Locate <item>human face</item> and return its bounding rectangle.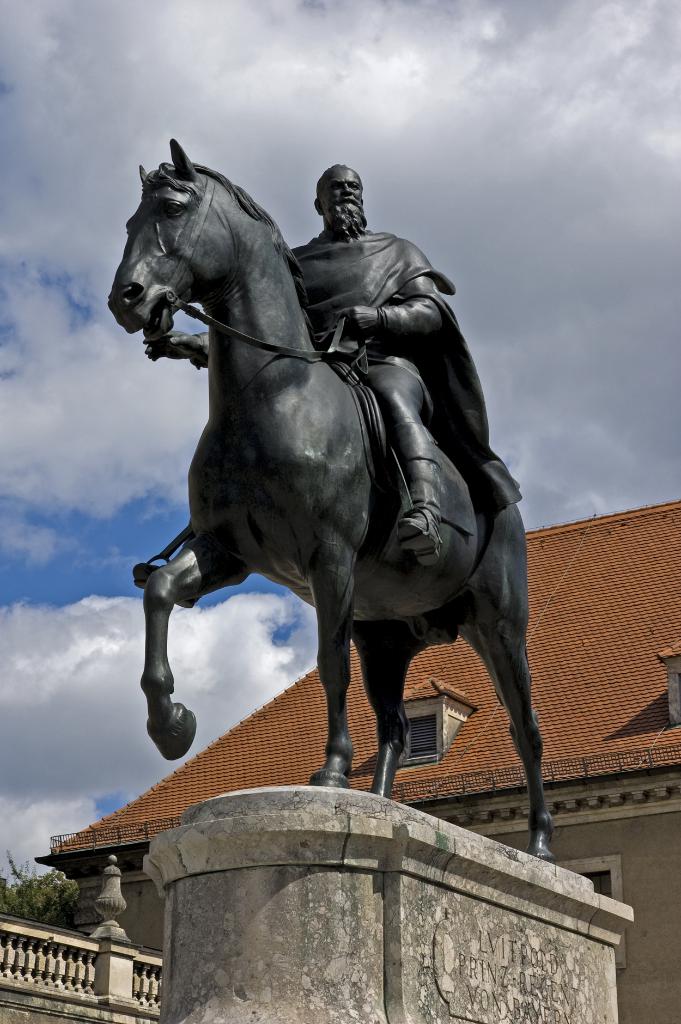
detection(320, 166, 365, 216).
